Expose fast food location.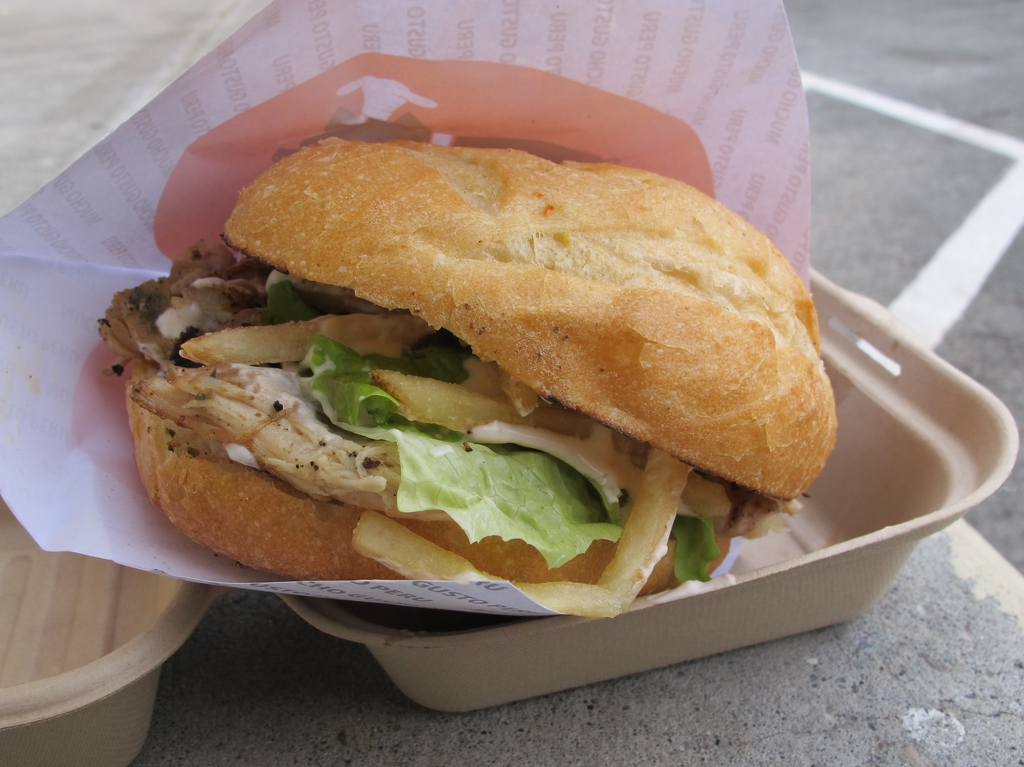
Exposed at bbox=[132, 93, 845, 599].
